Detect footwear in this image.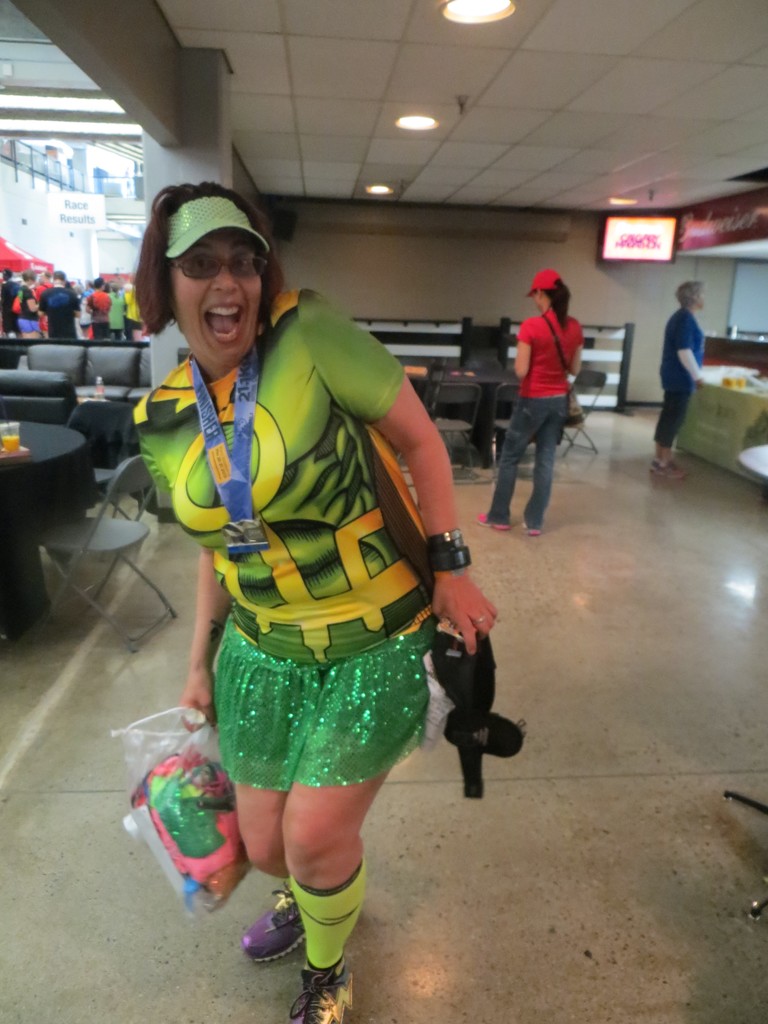
Detection: box=[527, 525, 537, 534].
